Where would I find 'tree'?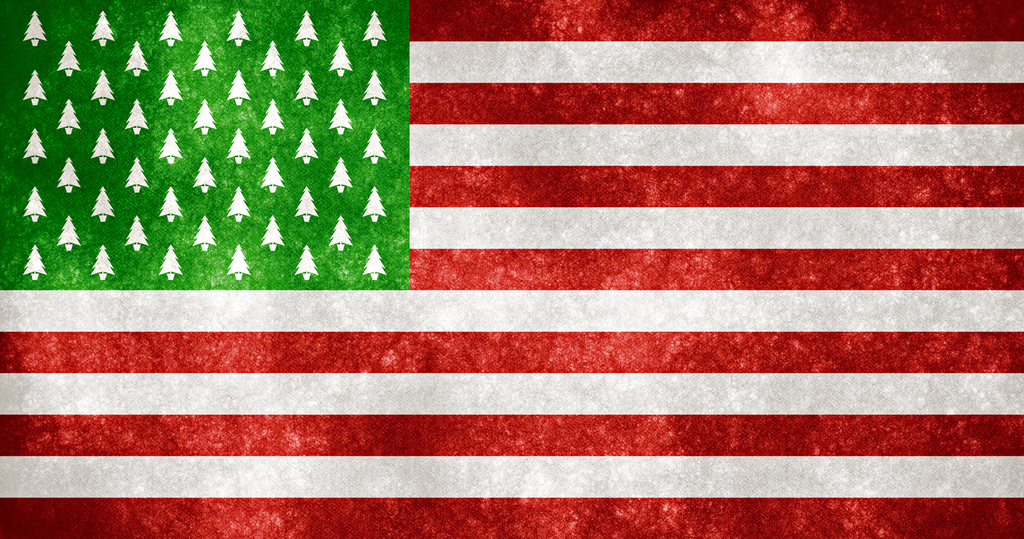
At (122,38,150,72).
